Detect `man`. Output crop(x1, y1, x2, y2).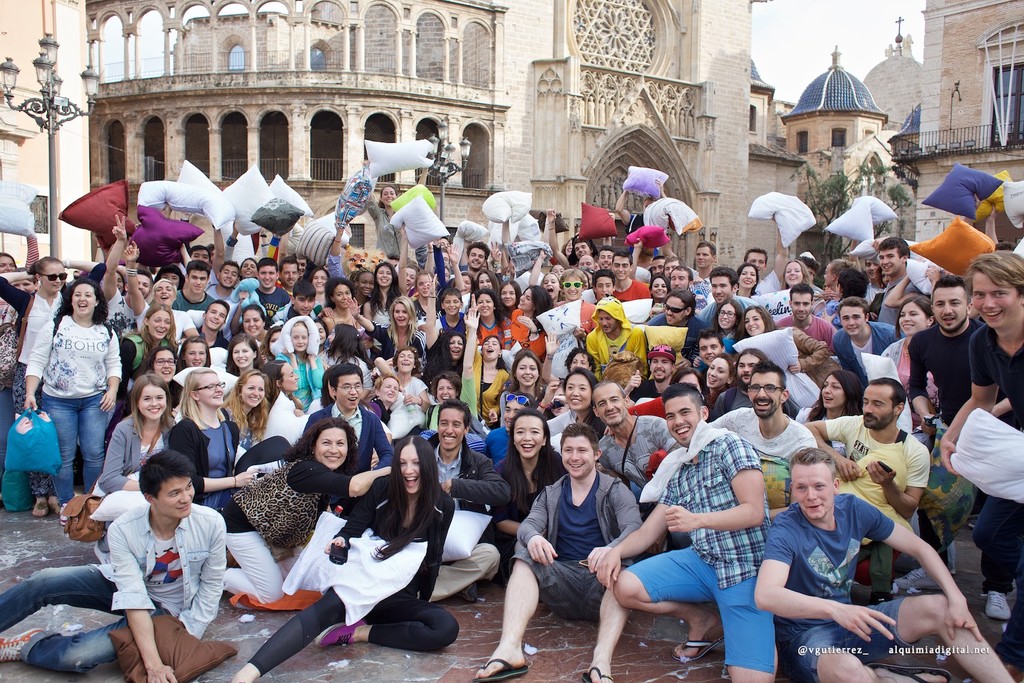
crop(794, 374, 923, 524).
